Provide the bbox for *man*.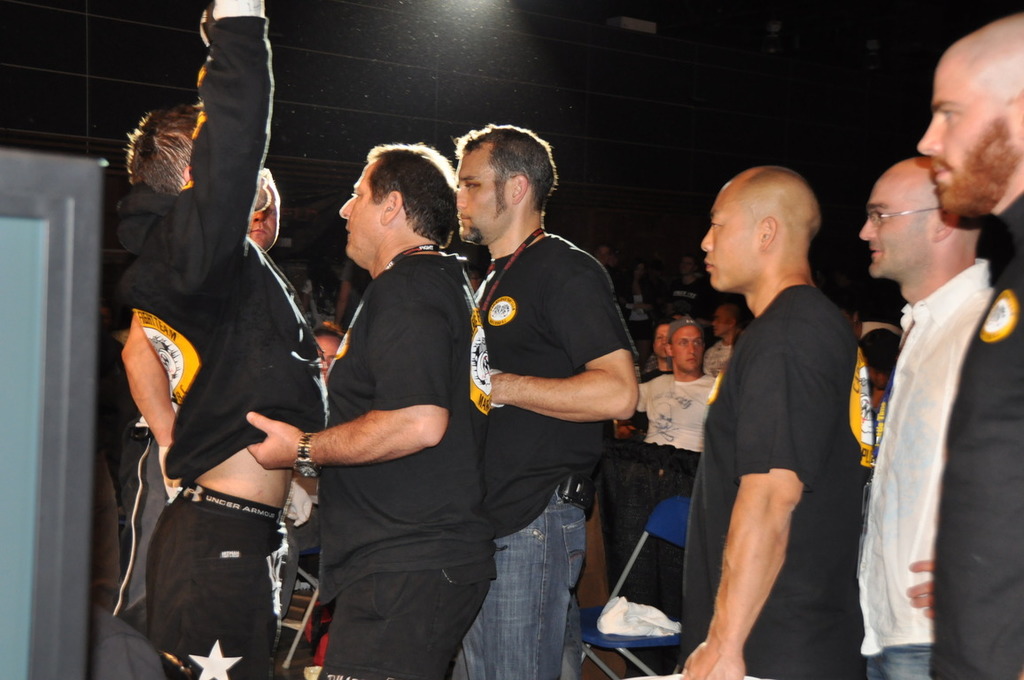
bbox=[588, 229, 636, 309].
